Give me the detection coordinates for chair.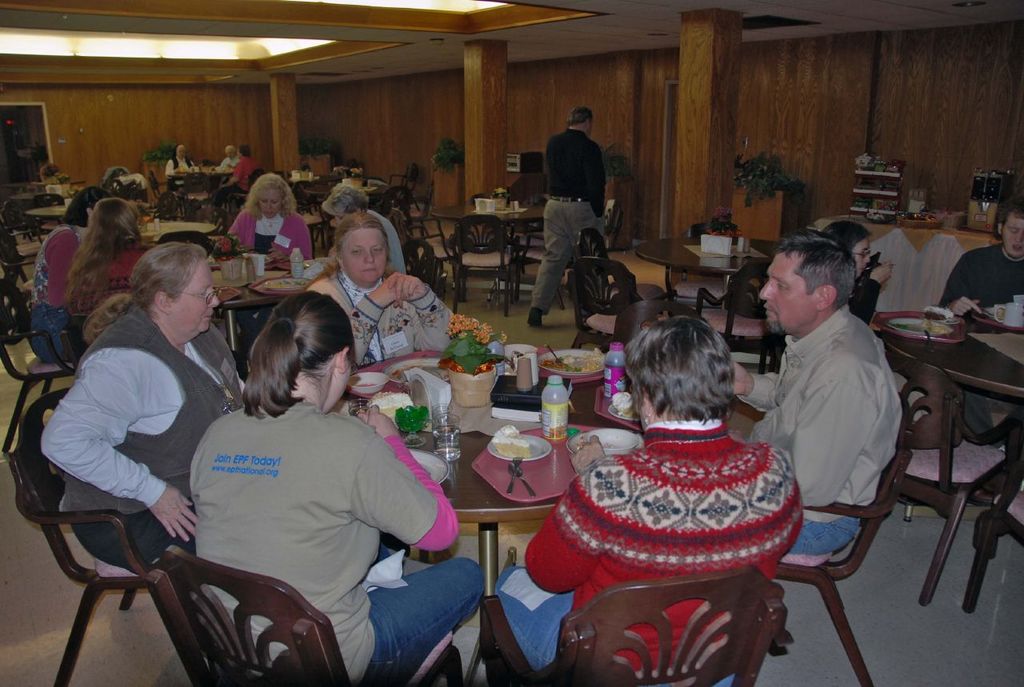
locate(598, 196, 626, 238).
